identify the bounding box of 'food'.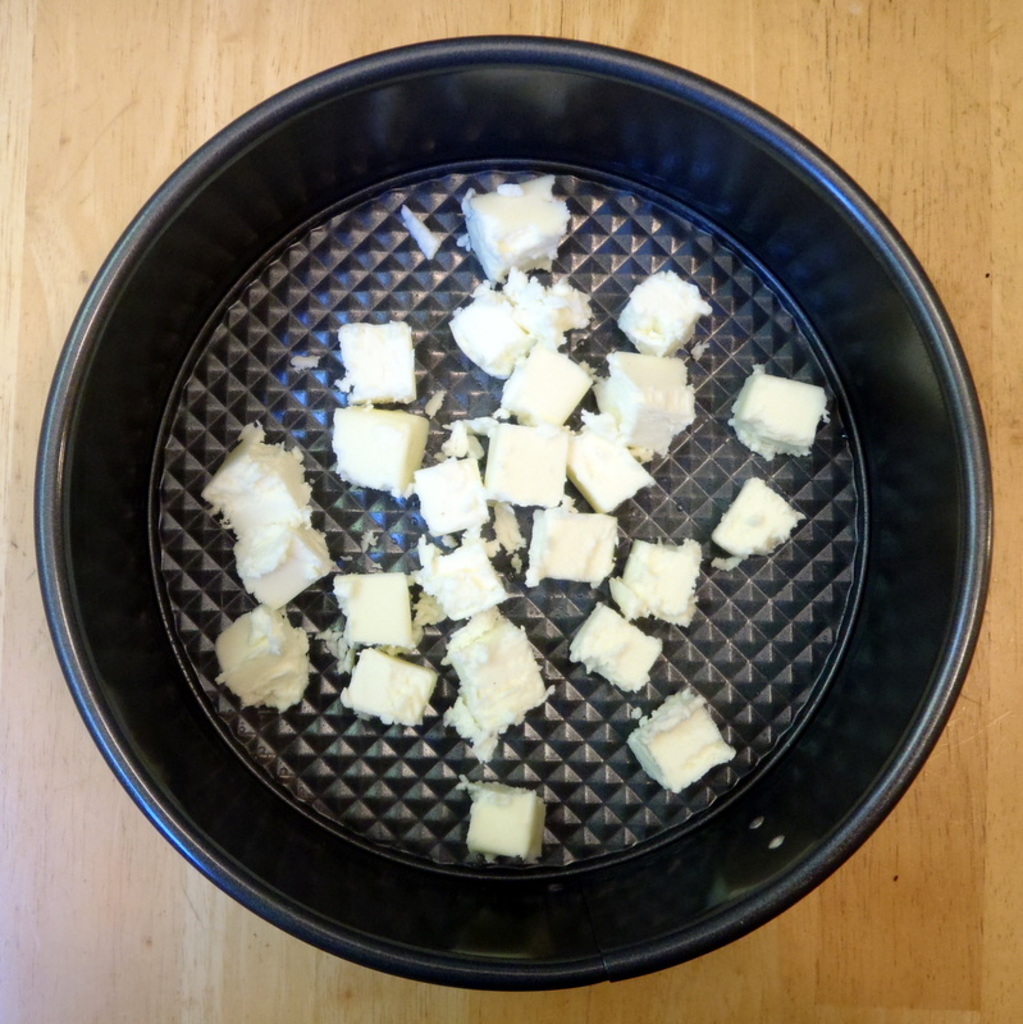
<bbox>198, 421, 319, 545</bbox>.
